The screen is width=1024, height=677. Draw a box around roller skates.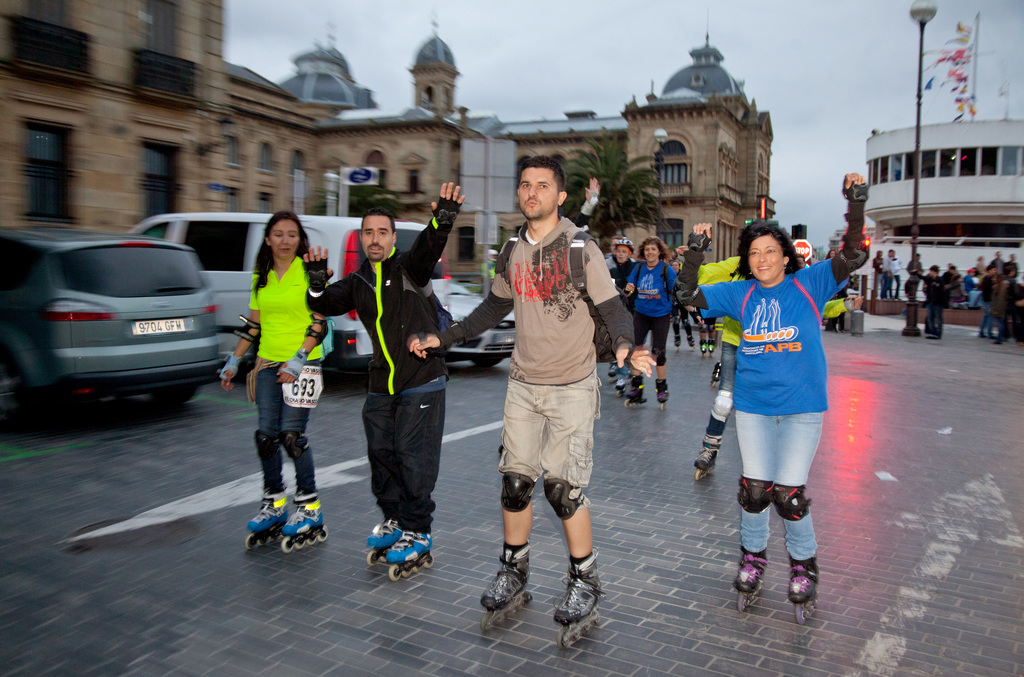
693,434,723,482.
